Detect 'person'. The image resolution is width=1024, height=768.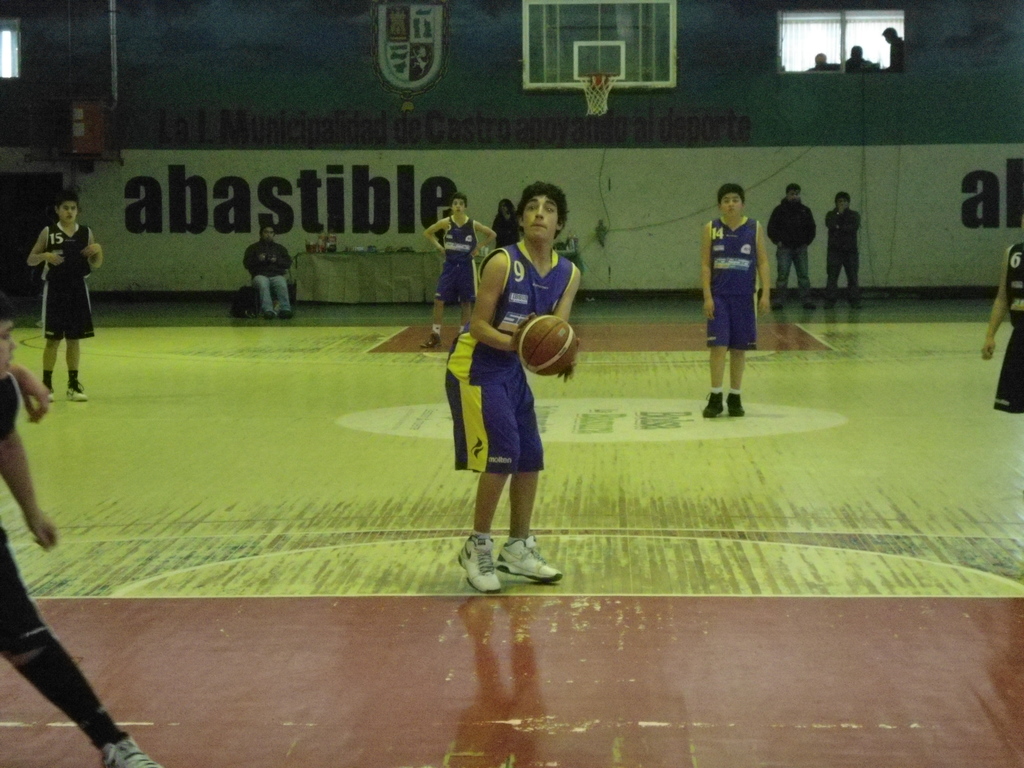
bbox=[763, 168, 820, 310].
